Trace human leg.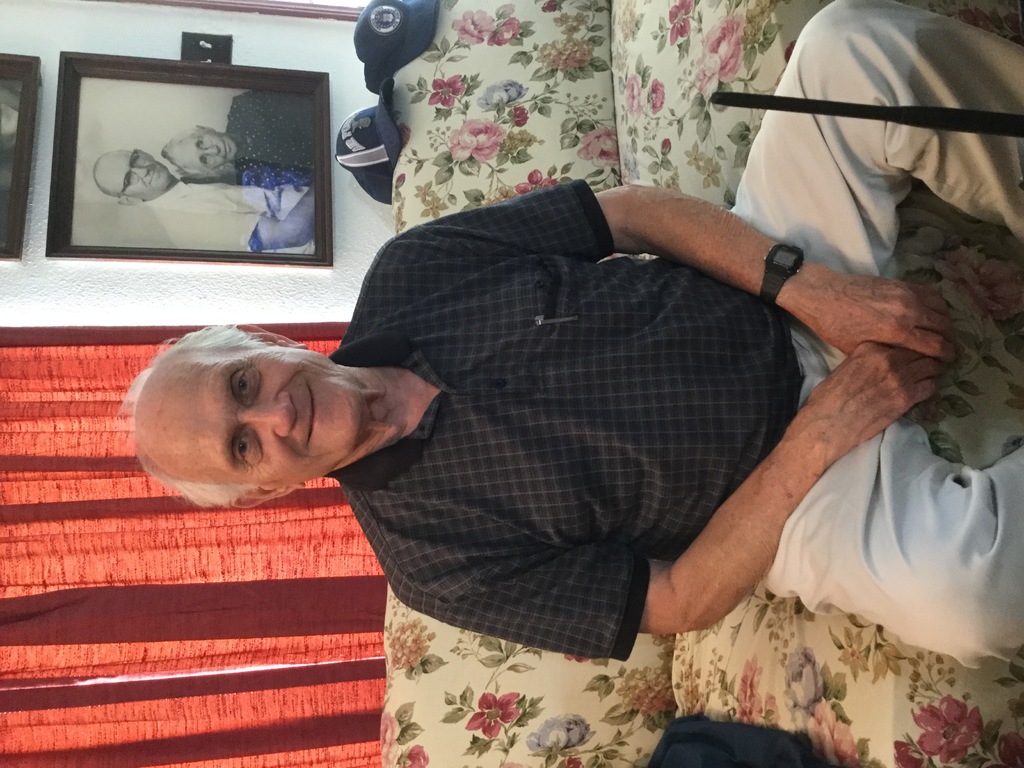
Traced to x1=768 y1=417 x2=1023 y2=673.
